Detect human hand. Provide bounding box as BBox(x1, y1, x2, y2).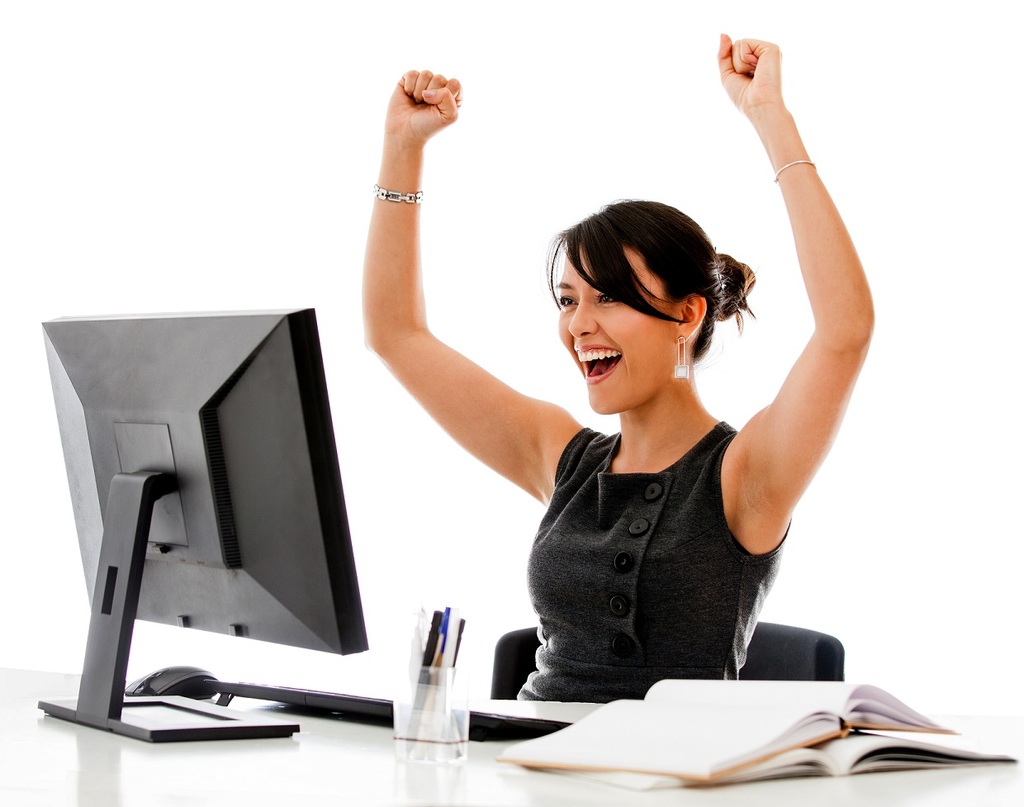
BBox(711, 17, 798, 136).
